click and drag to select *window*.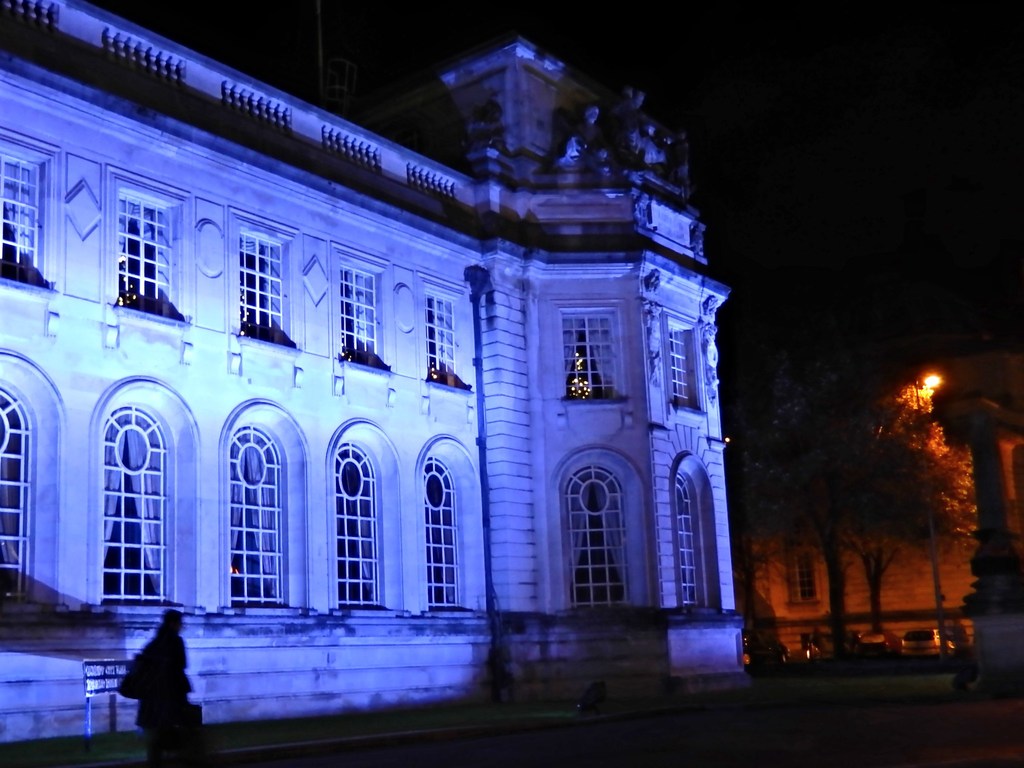
Selection: l=416, t=431, r=488, b=610.
